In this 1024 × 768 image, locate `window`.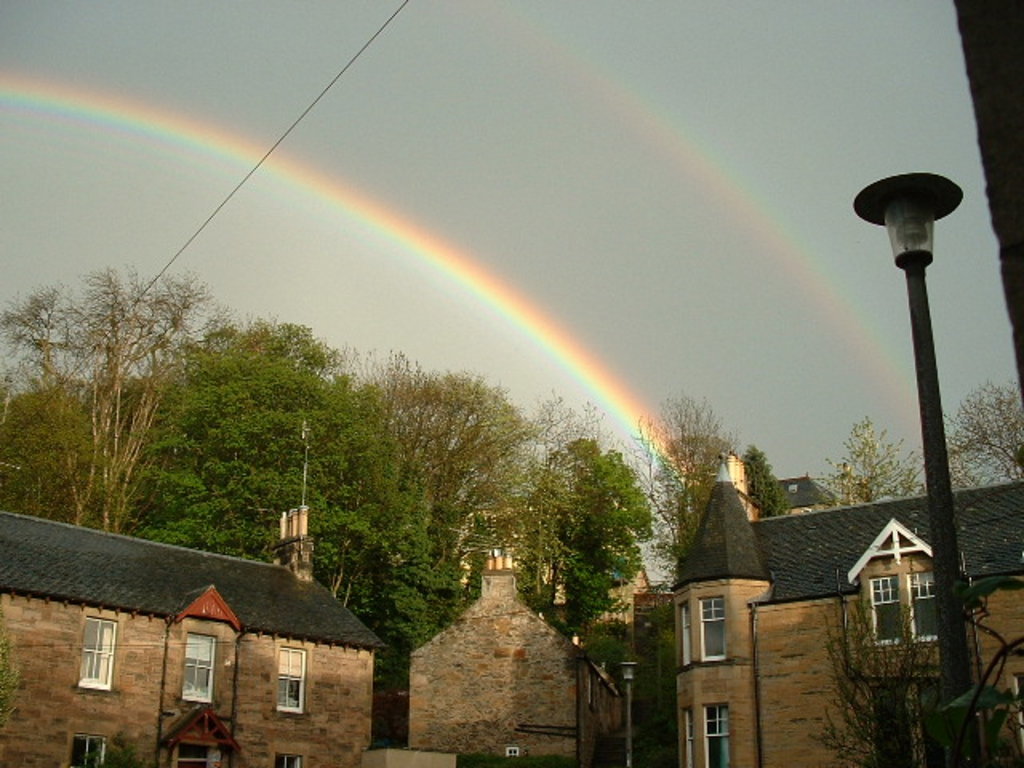
Bounding box: 691:586:739:670.
